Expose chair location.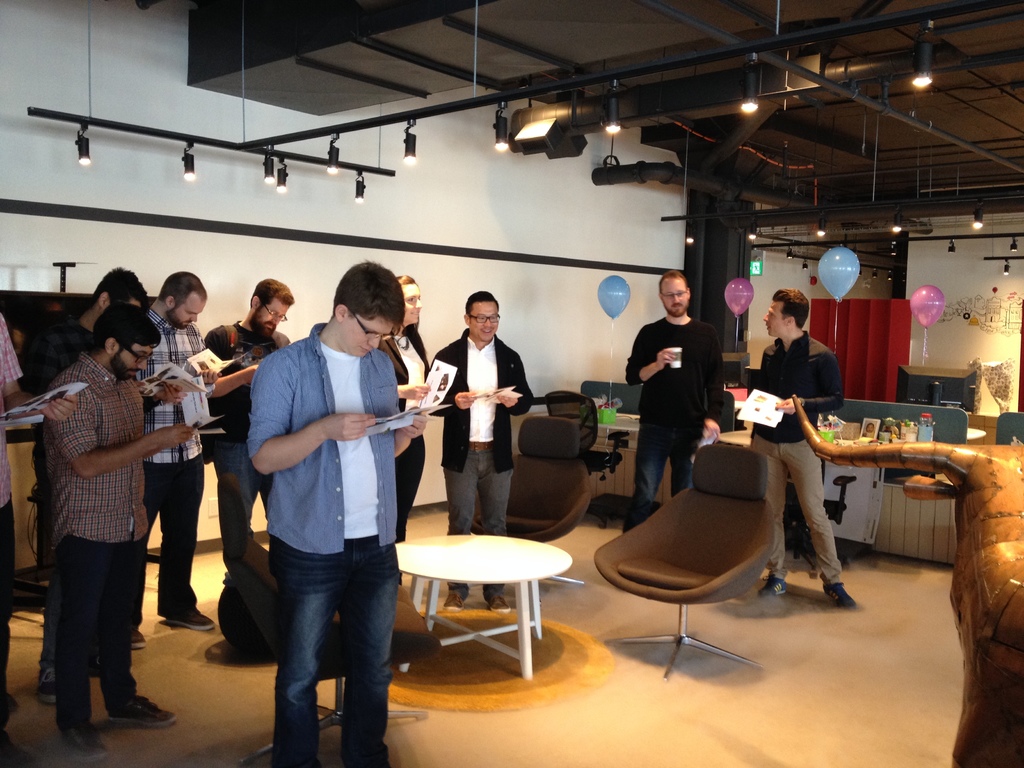
Exposed at detection(547, 392, 626, 532).
